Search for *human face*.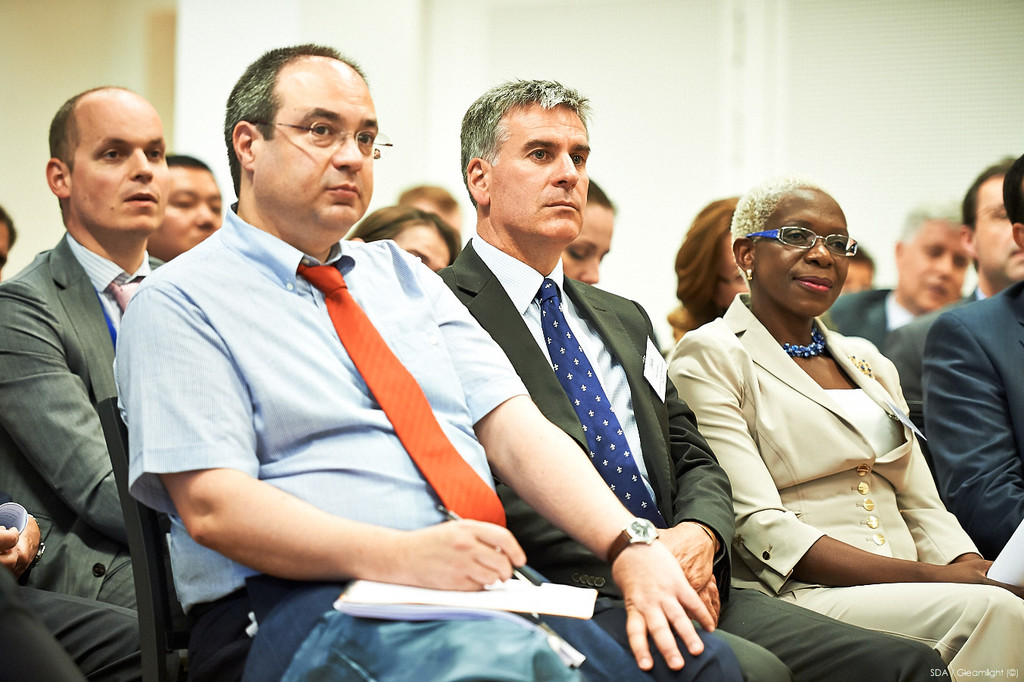
Found at region(557, 206, 610, 275).
